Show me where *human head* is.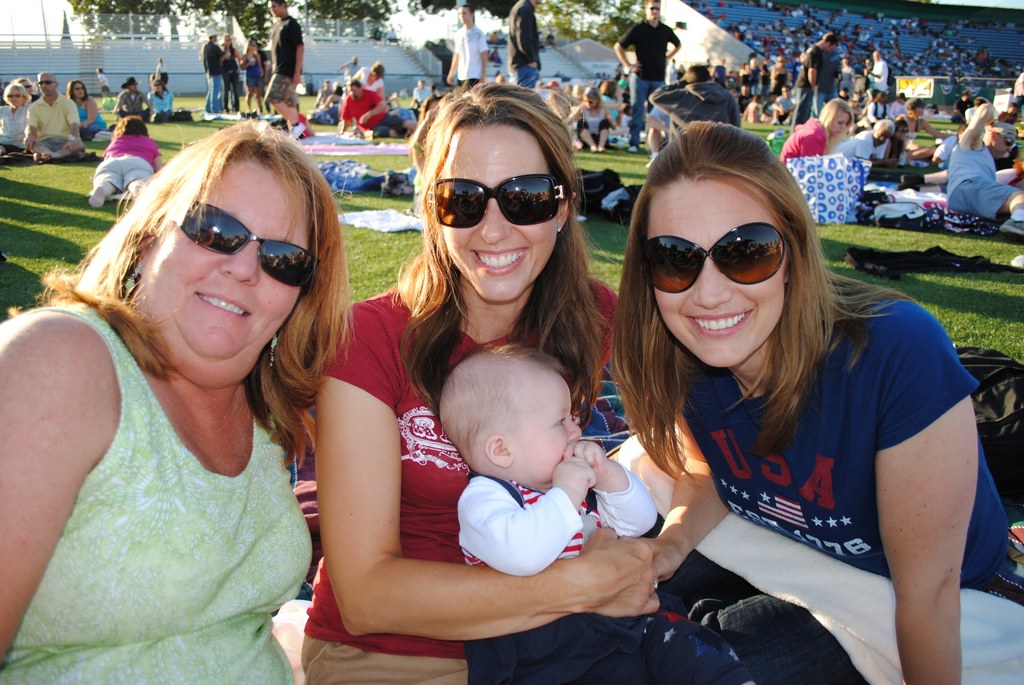
*human head* is at BBox(353, 51, 360, 65).
